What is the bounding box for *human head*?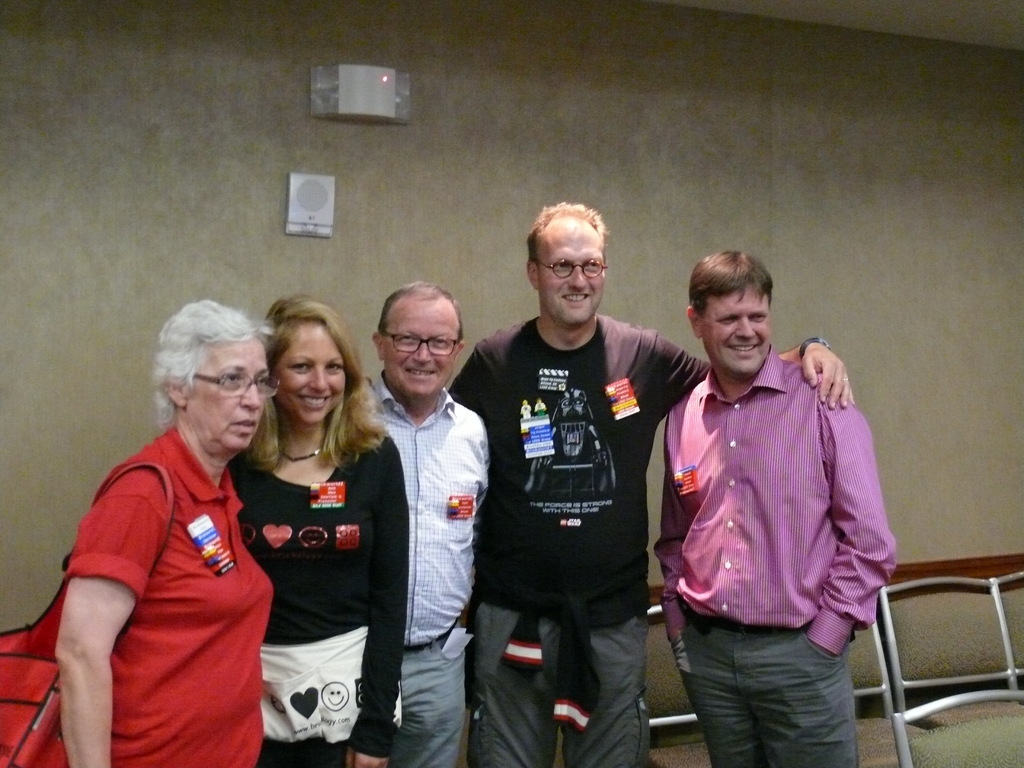
BBox(161, 304, 272, 450).
